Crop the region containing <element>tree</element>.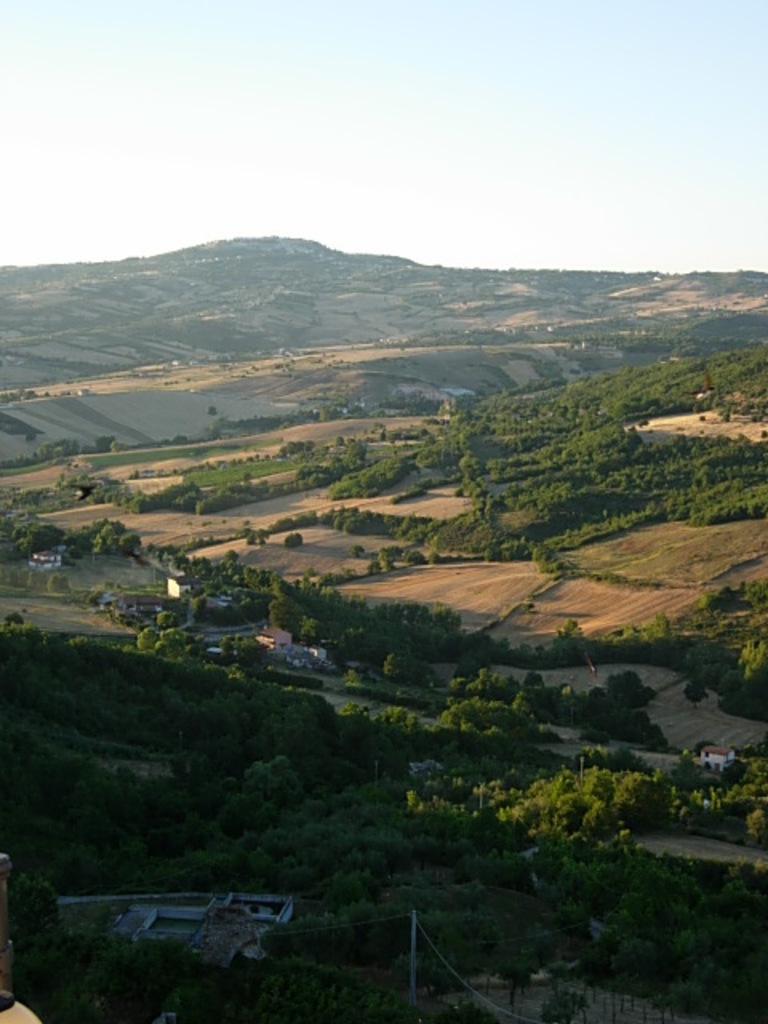
Crop region: <box>282,526,310,547</box>.
